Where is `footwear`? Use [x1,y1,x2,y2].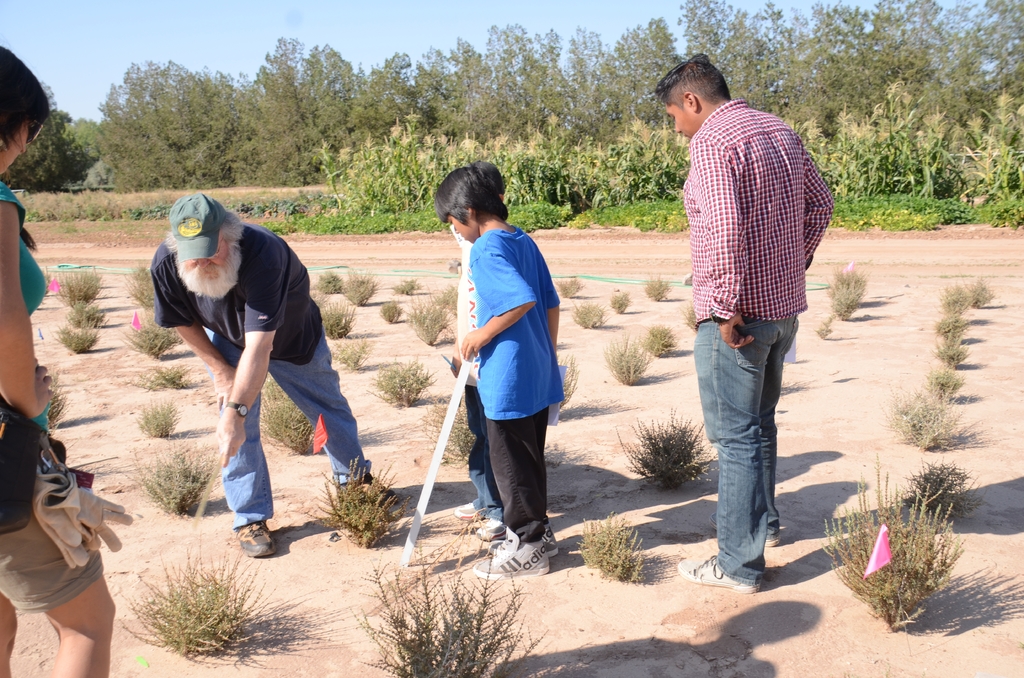
[230,514,276,555].
